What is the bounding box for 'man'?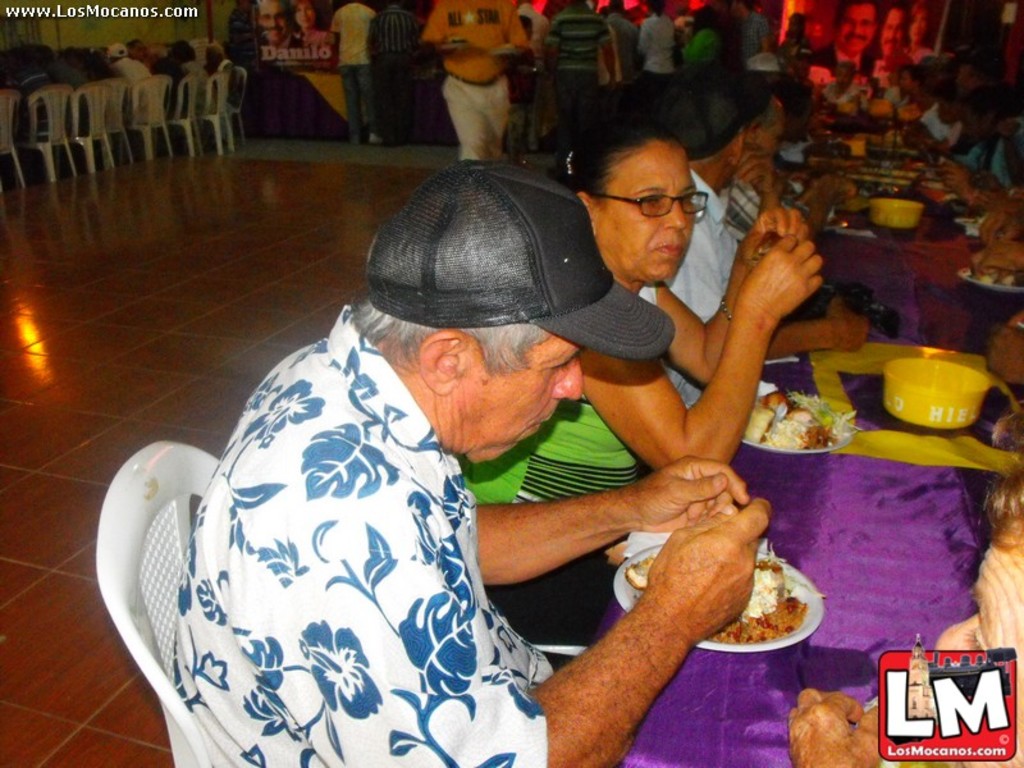
<bbox>364, 0, 429, 142</bbox>.
